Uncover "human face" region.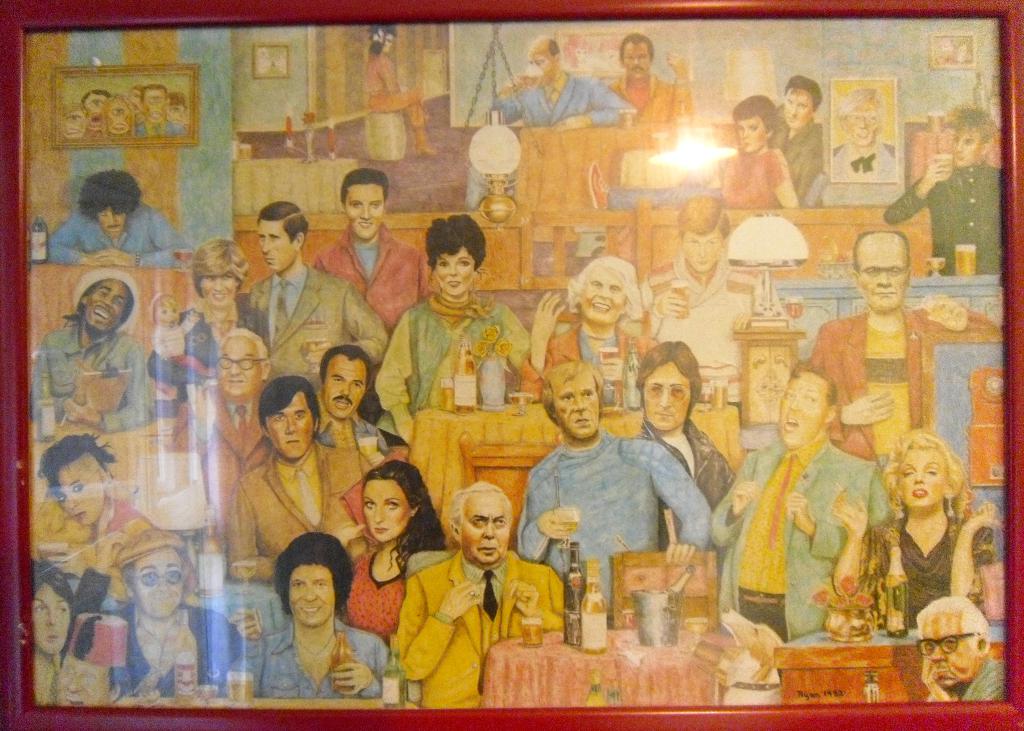
Uncovered: locate(624, 38, 650, 78).
